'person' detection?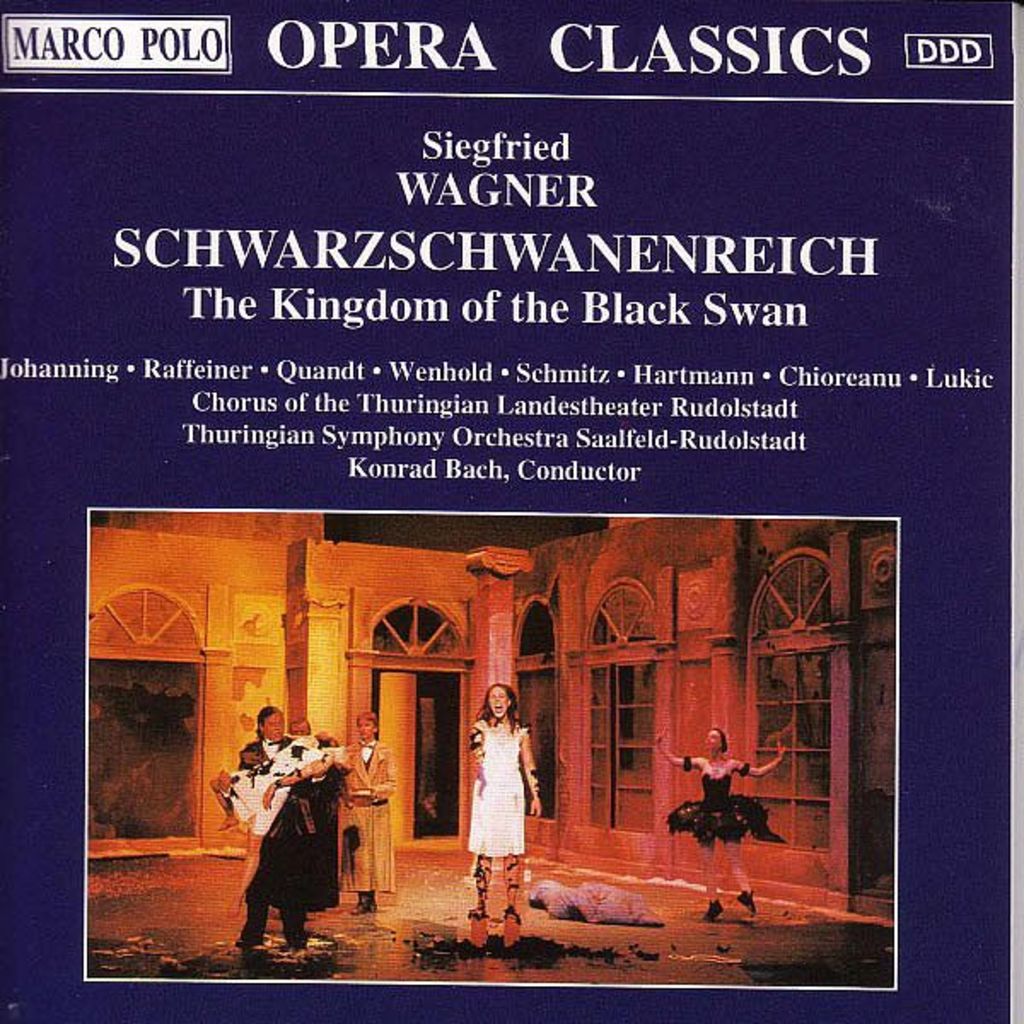
detection(234, 719, 357, 968)
